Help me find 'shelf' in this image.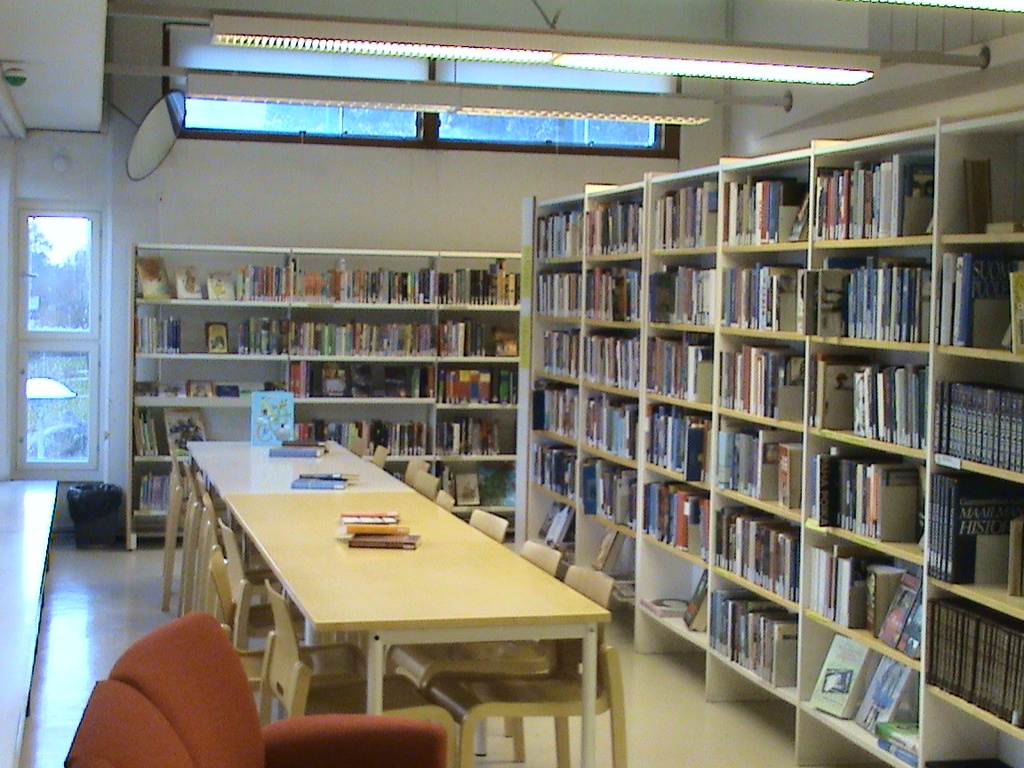
Found it: 122 454 278 547.
